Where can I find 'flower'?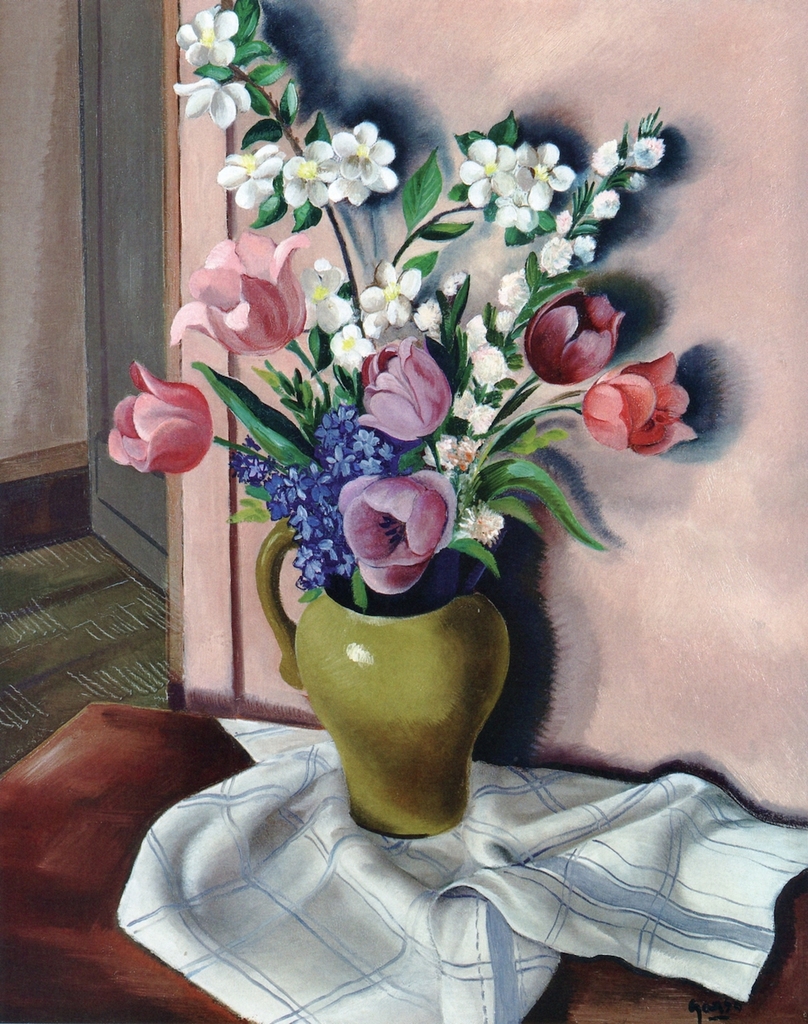
You can find it at <region>491, 273, 528, 308</region>.
